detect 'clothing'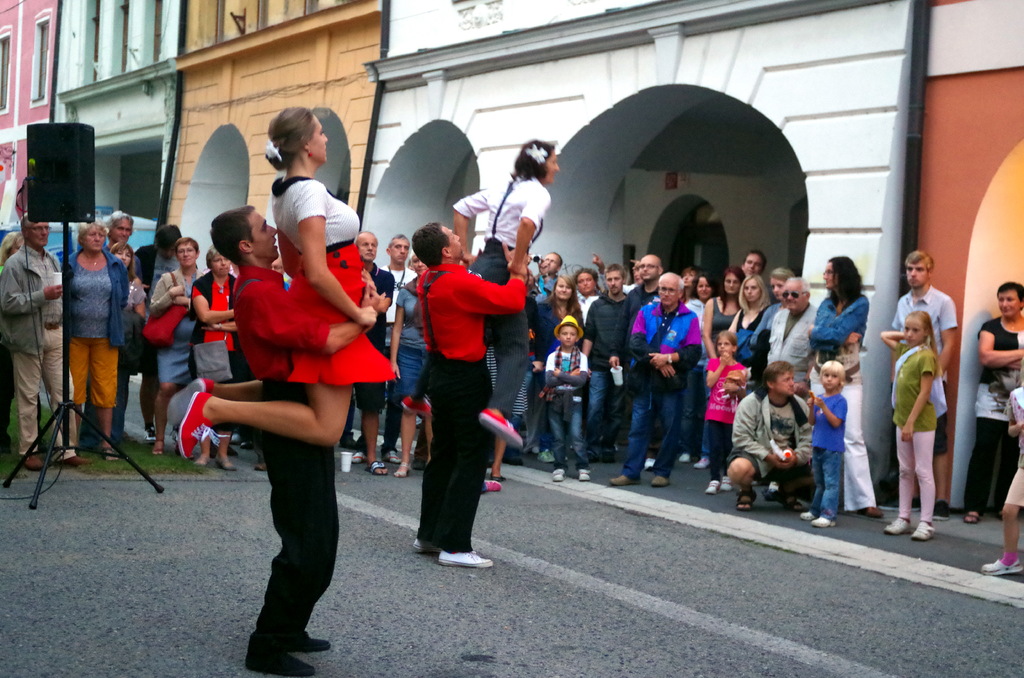
region(0, 238, 84, 456)
